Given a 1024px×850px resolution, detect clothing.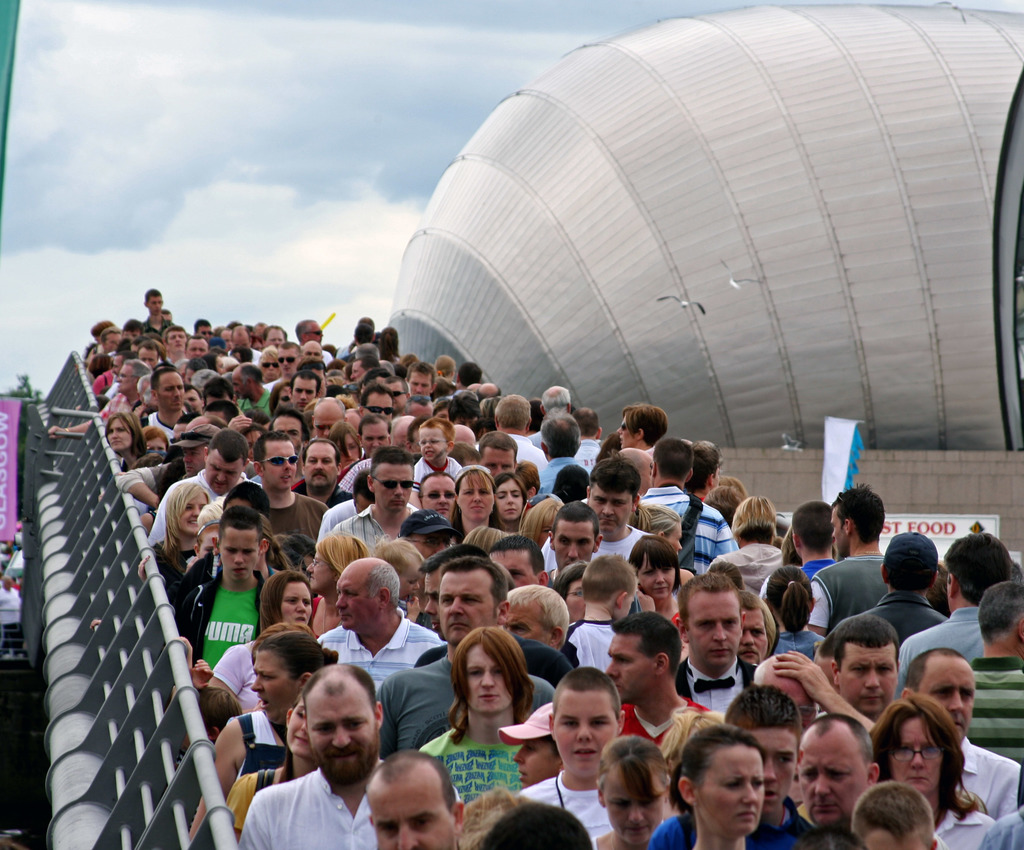
locate(742, 795, 826, 849).
